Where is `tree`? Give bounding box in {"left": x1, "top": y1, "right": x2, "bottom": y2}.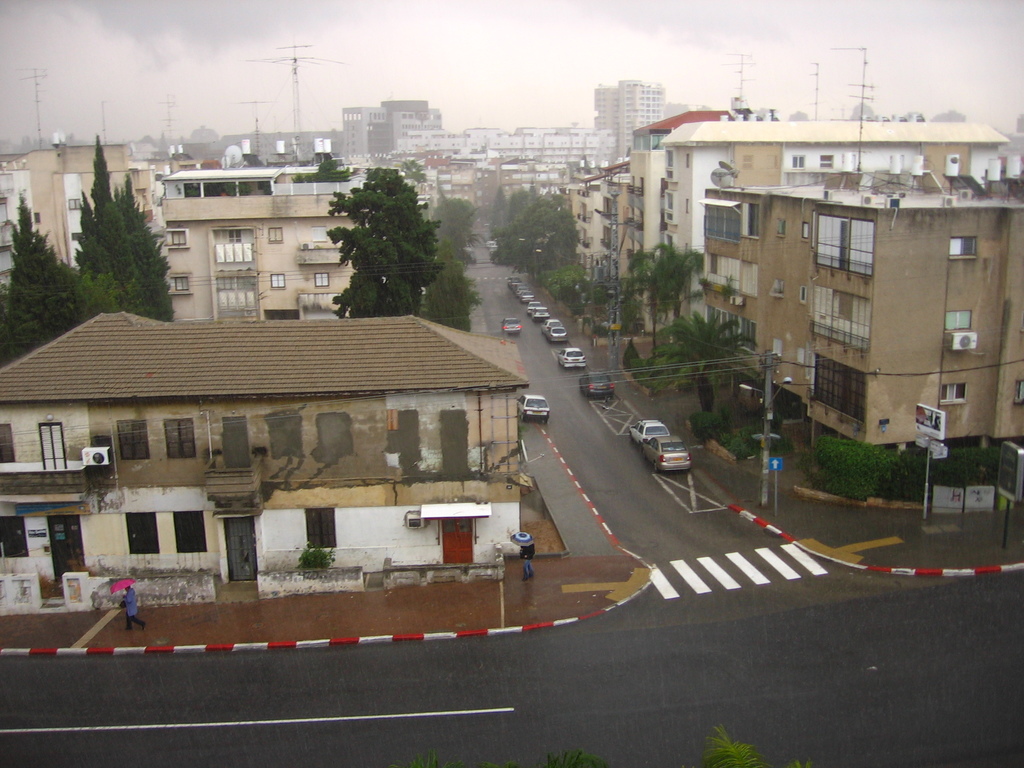
{"left": 430, "top": 193, "right": 487, "bottom": 331}.
